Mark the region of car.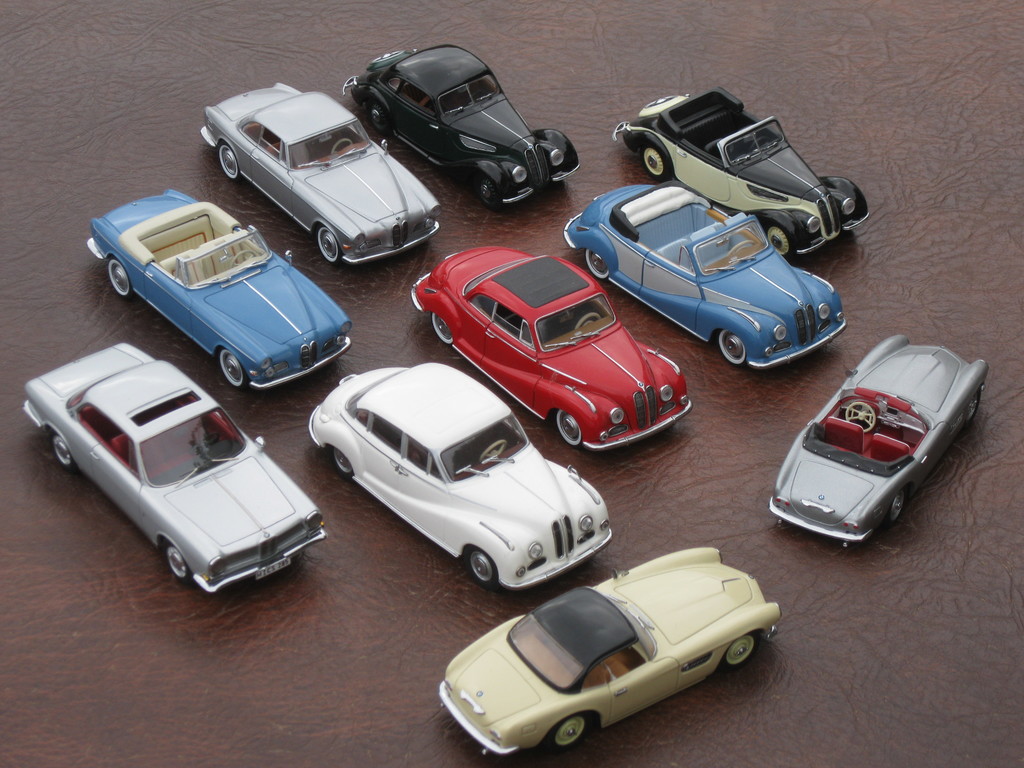
Region: BBox(84, 188, 352, 391).
